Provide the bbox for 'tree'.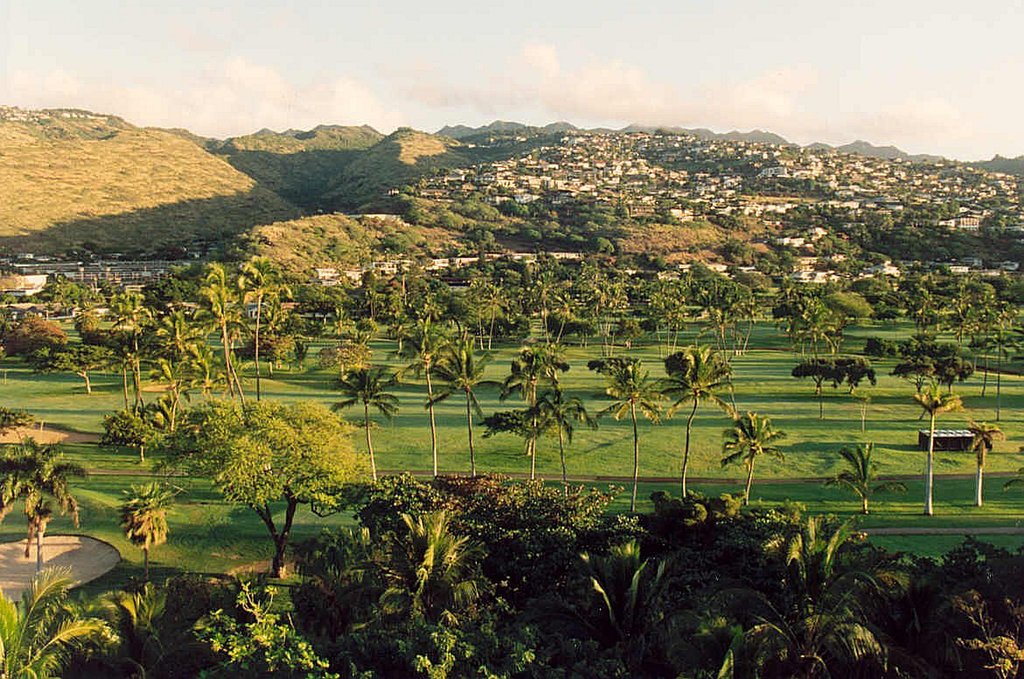
rect(717, 408, 787, 512).
